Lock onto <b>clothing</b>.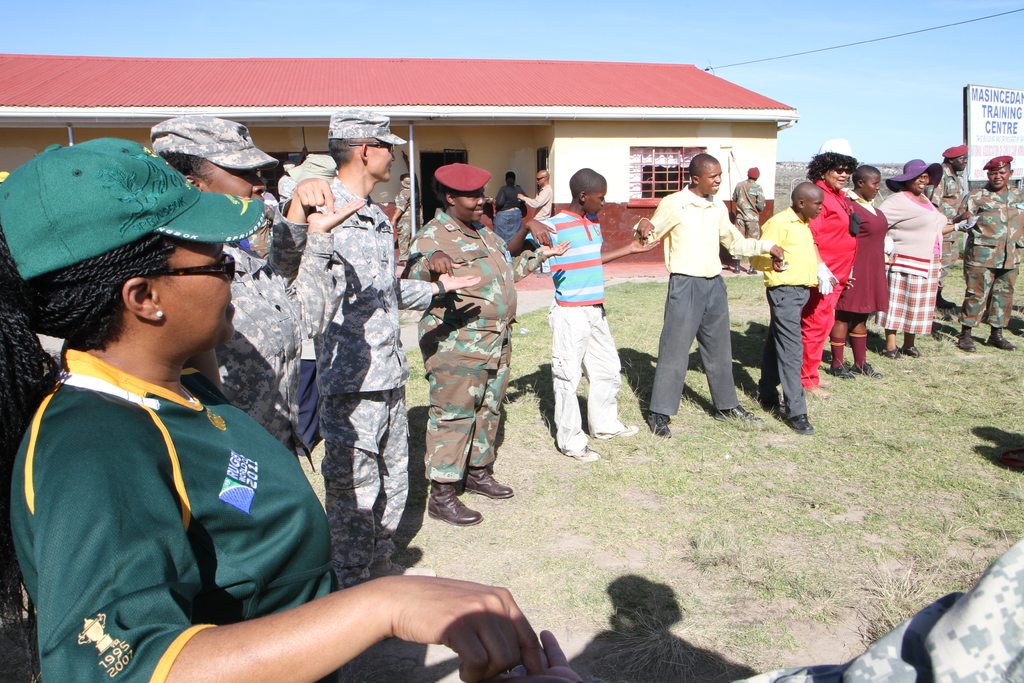
Locked: box=[486, 208, 522, 250].
